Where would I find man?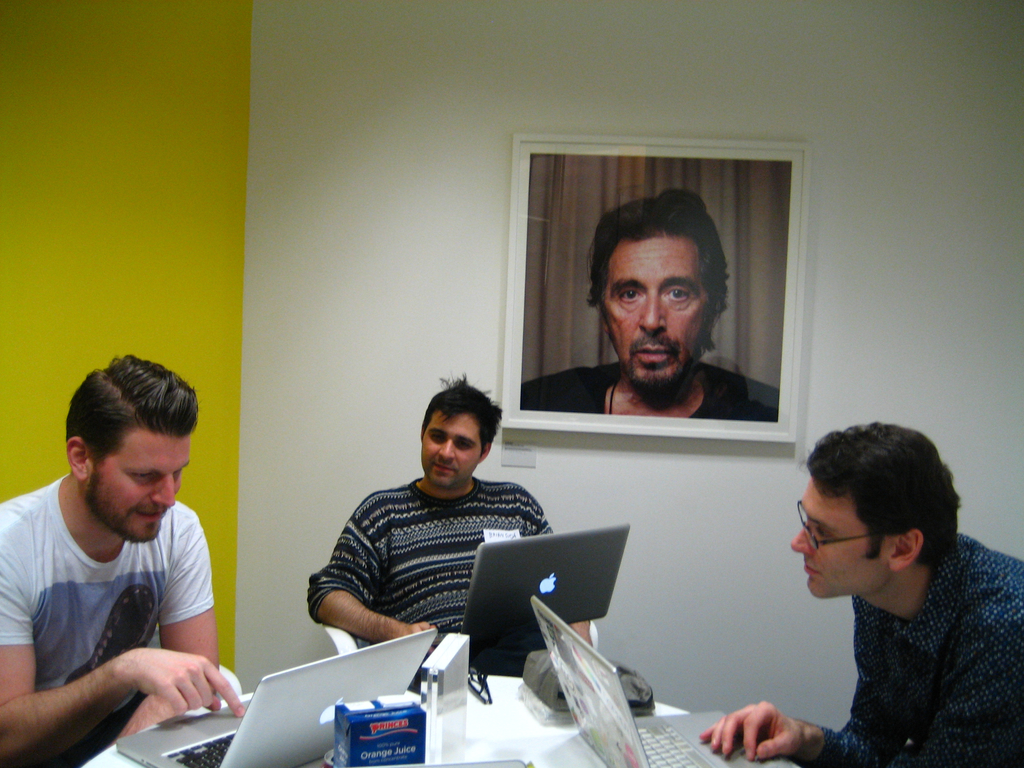
At {"left": 748, "top": 436, "right": 1023, "bottom": 767}.
